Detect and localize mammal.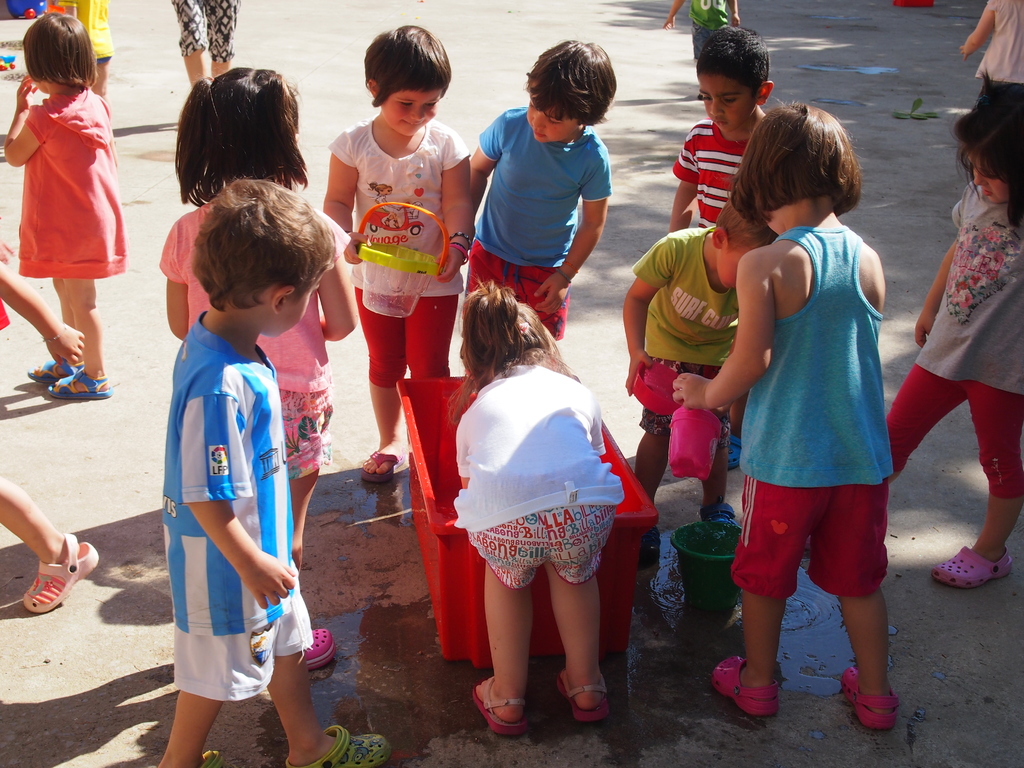
Localized at (x1=4, y1=13, x2=131, y2=400).
